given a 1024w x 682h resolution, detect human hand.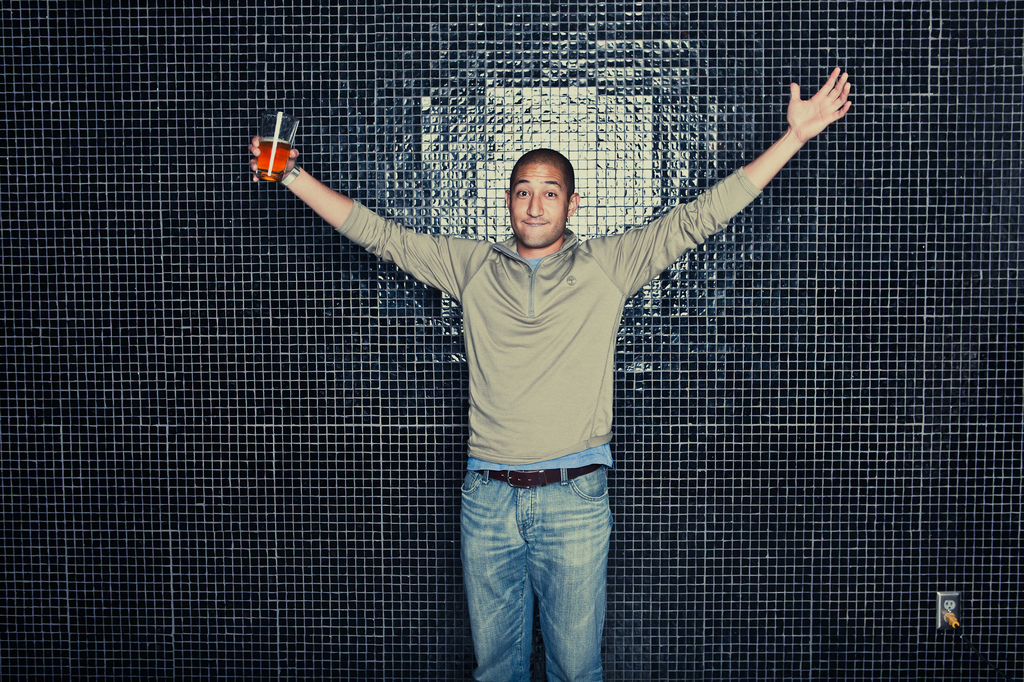
(left=246, top=135, right=300, bottom=185).
